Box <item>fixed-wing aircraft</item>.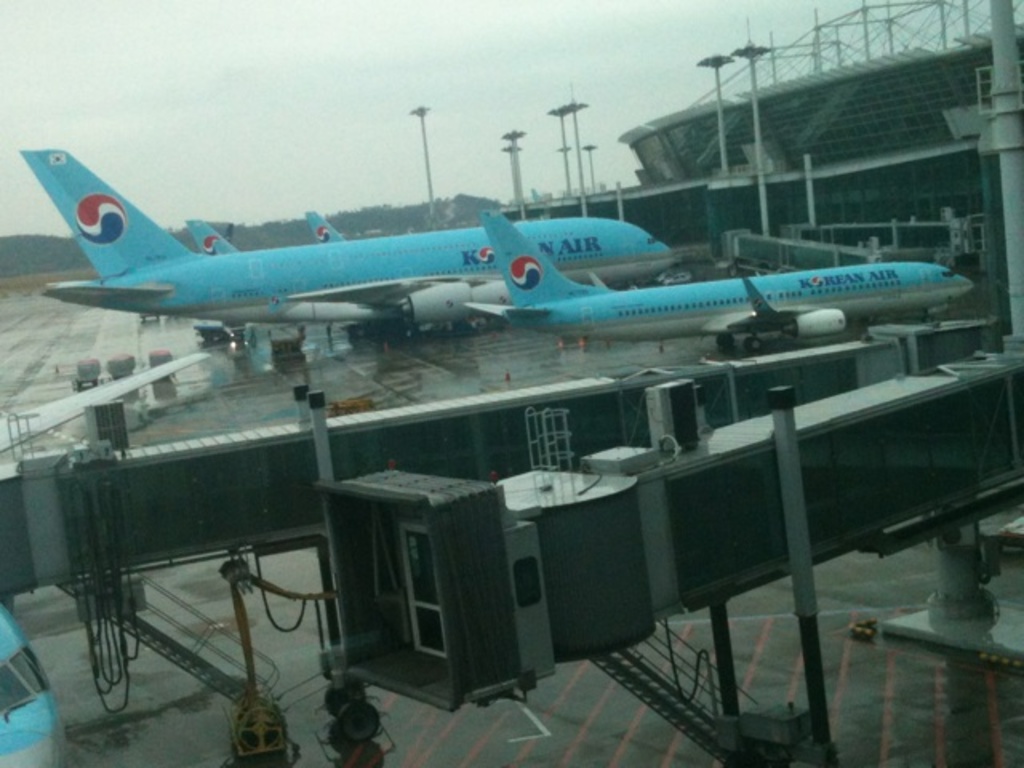
box=[11, 138, 678, 330].
